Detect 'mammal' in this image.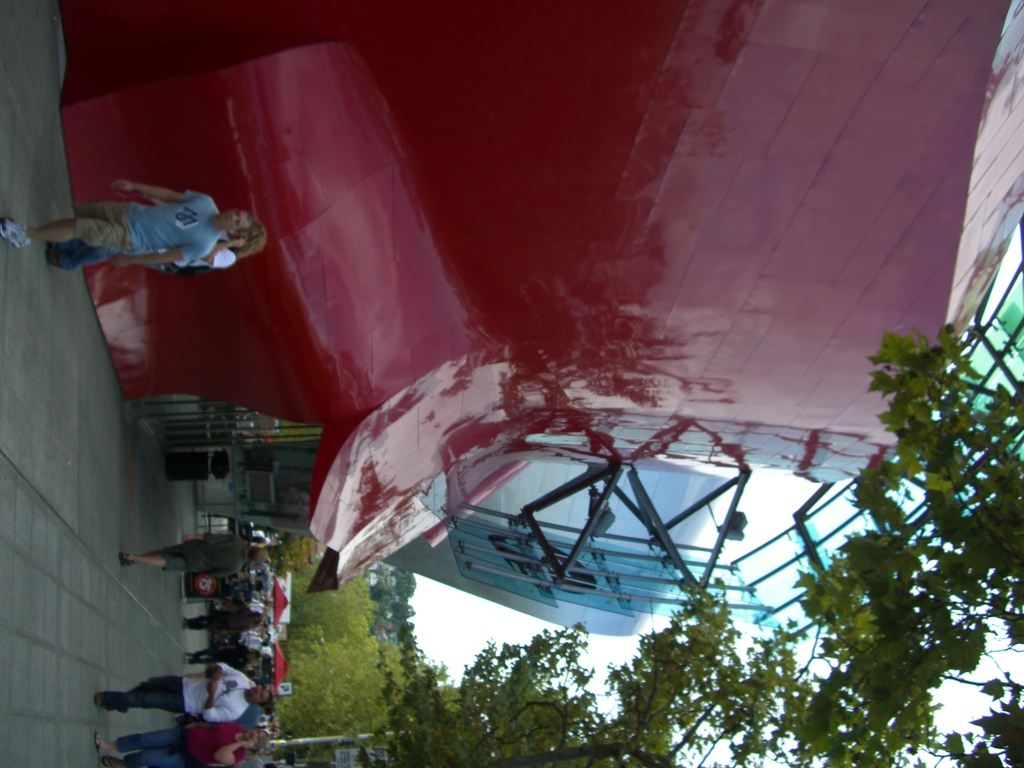
Detection: 93 718 269 767.
